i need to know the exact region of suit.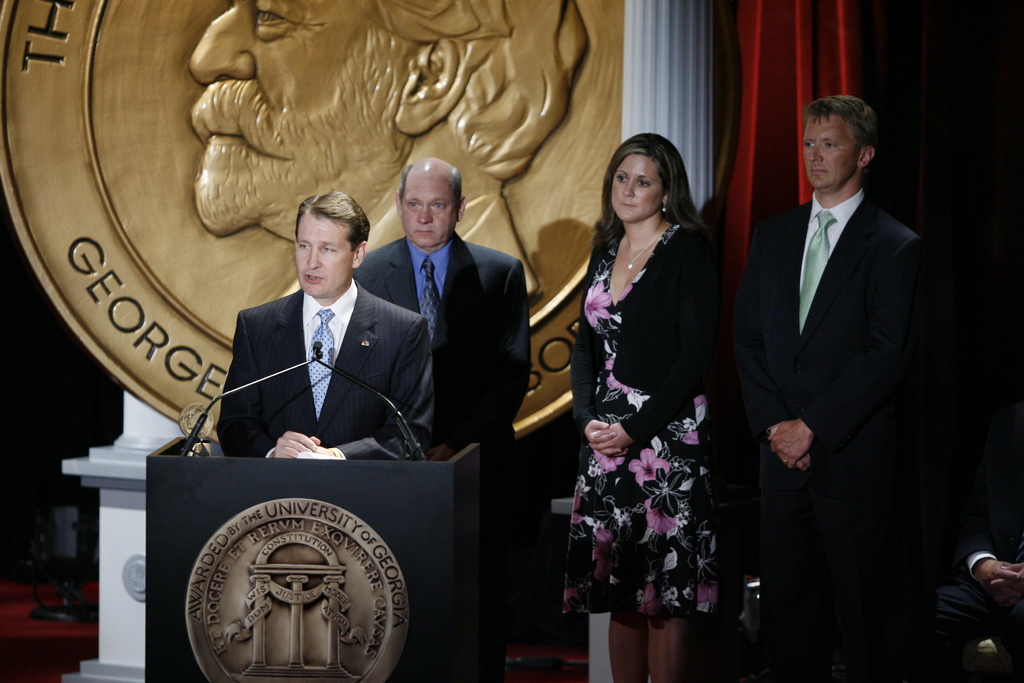
Region: pyautogui.locateOnScreen(216, 276, 438, 464).
